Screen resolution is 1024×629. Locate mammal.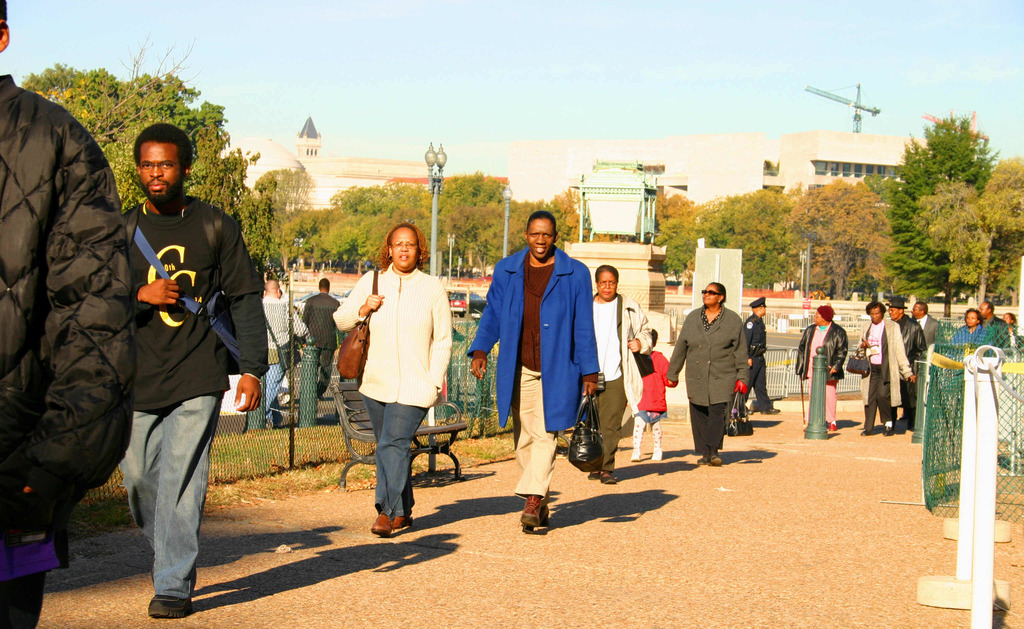
[257, 277, 307, 429].
